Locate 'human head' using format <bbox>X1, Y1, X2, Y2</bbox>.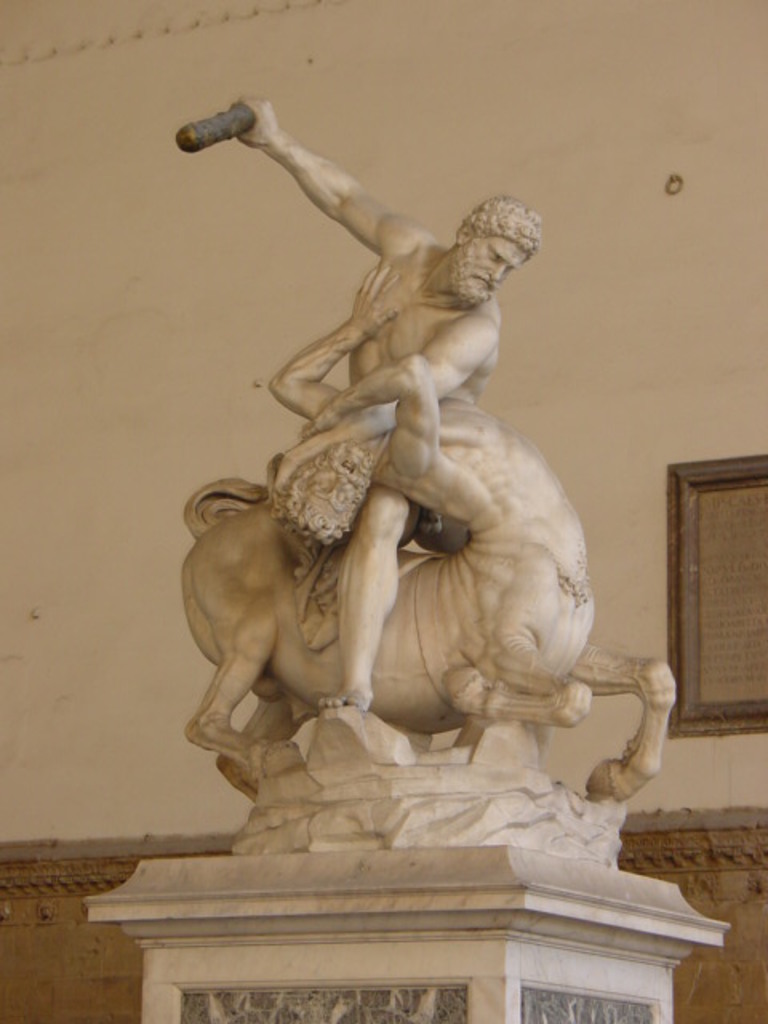
<bbox>270, 438, 370, 547</bbox>.
